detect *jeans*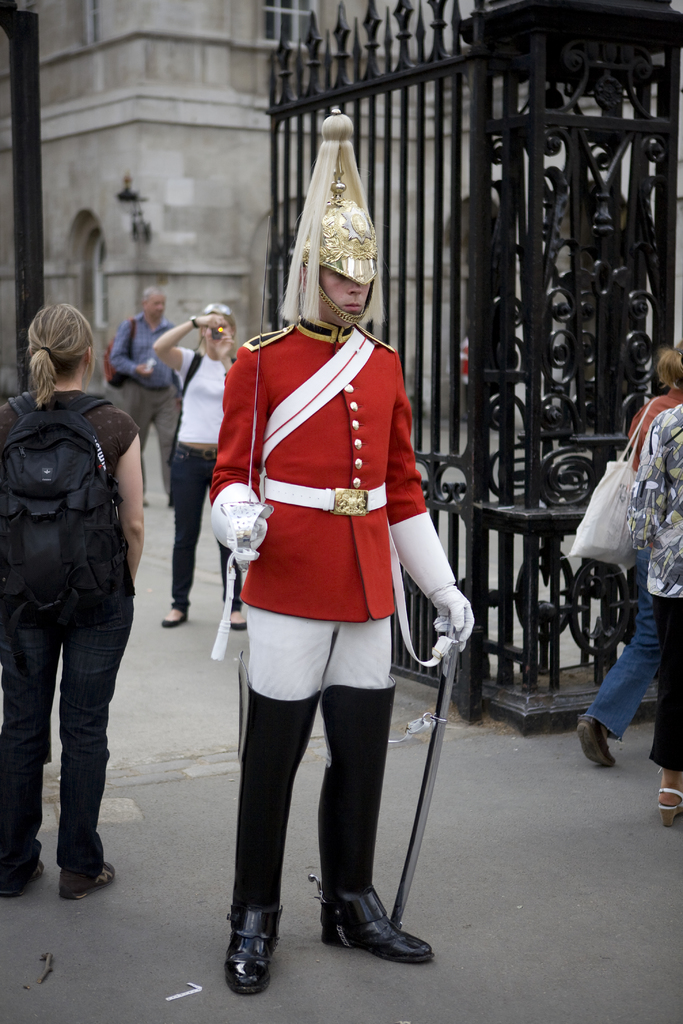
176/447/214/606
